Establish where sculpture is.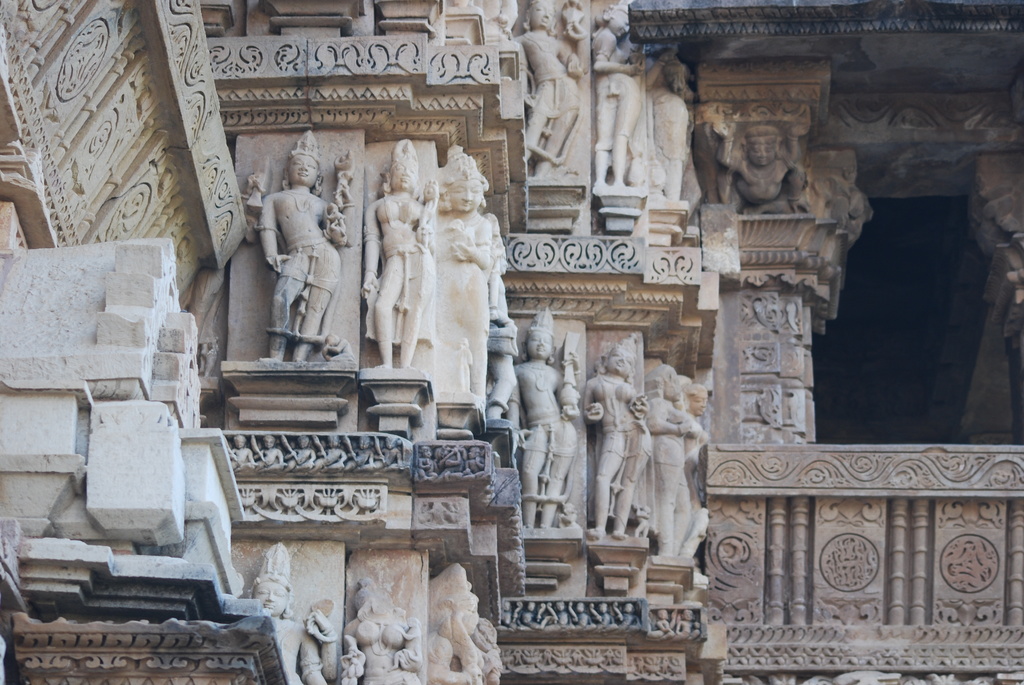
Established at {"left": 809, "top": 157, "right": 870, "bottom": 233}.
